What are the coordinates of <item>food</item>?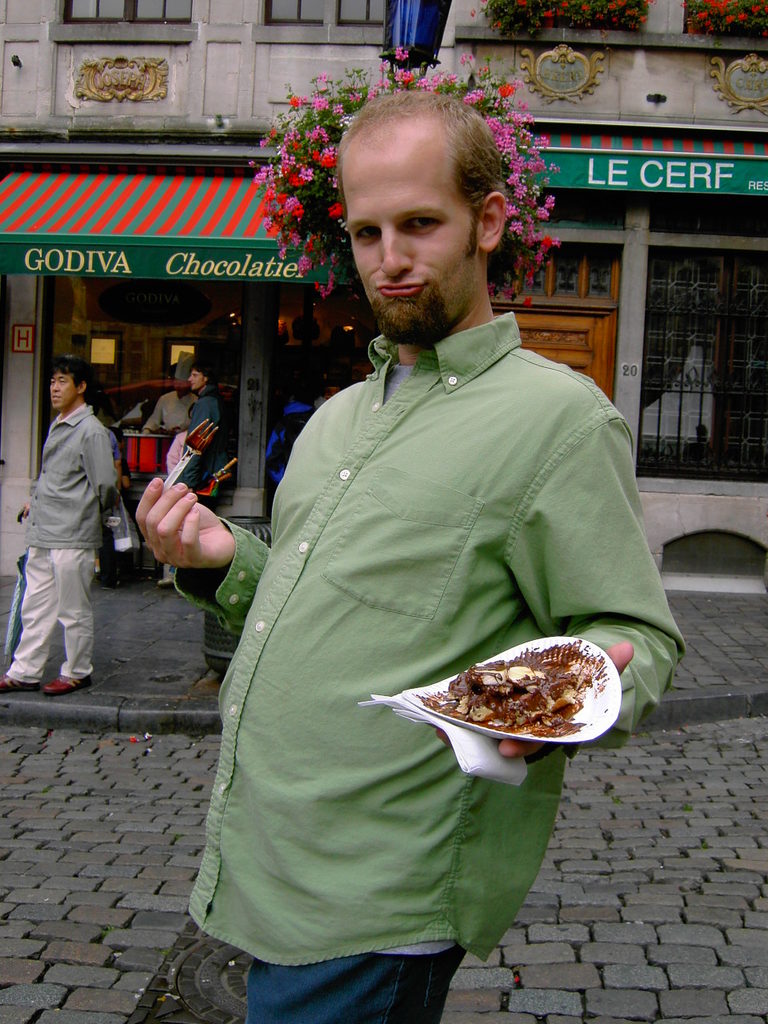
box(148, 422, 178, 440).
